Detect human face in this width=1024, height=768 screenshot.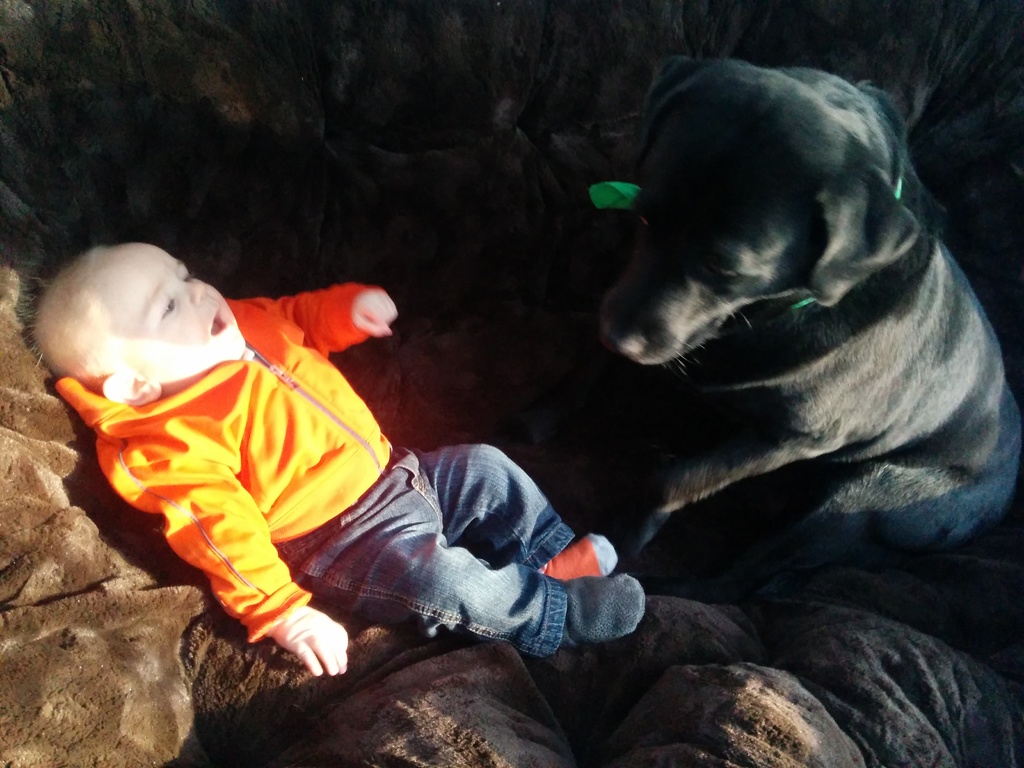
Detection: <bbox>115, 254, 248, 376</bbox>.
